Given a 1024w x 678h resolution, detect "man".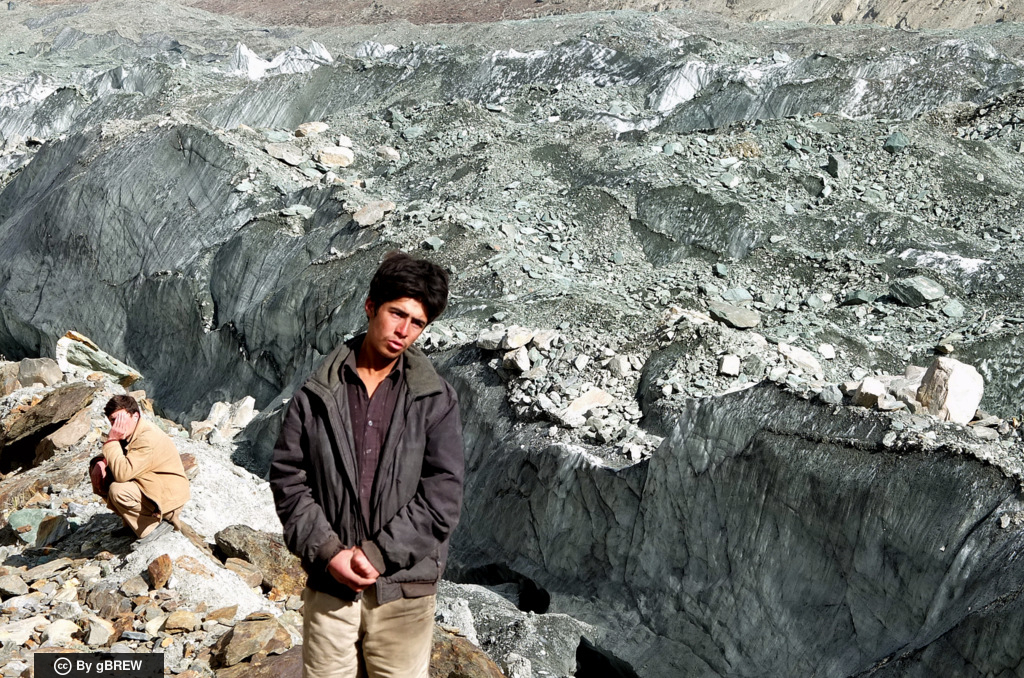
[x1=261, y1=240, x2=485, y2=653].
